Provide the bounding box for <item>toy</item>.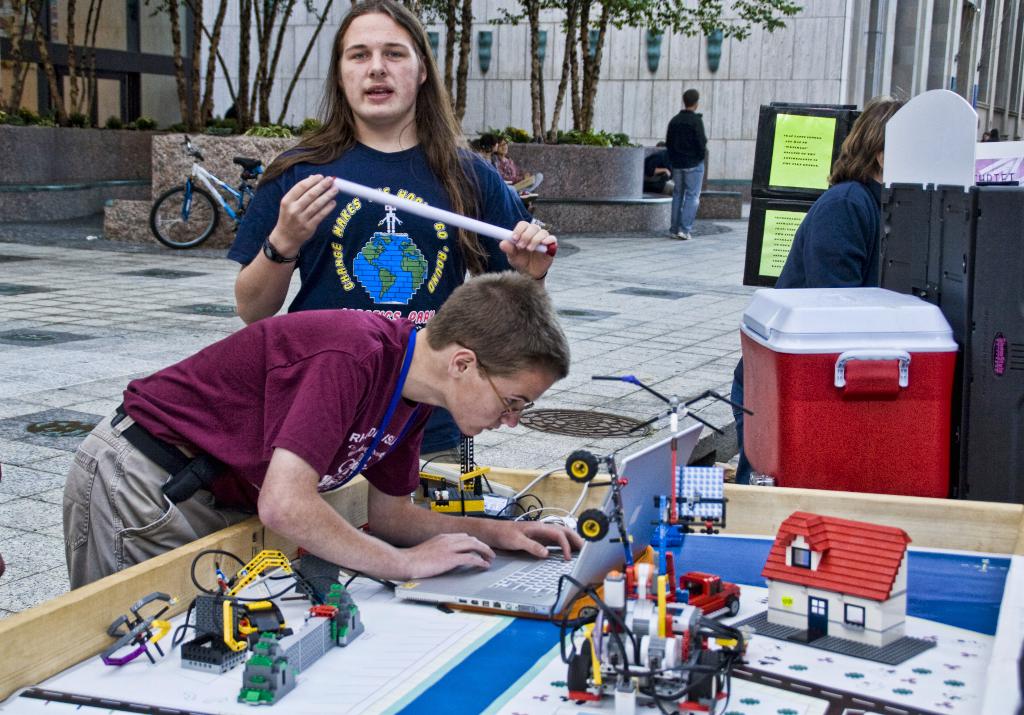
bbox=(188, 532, 310, 673).
